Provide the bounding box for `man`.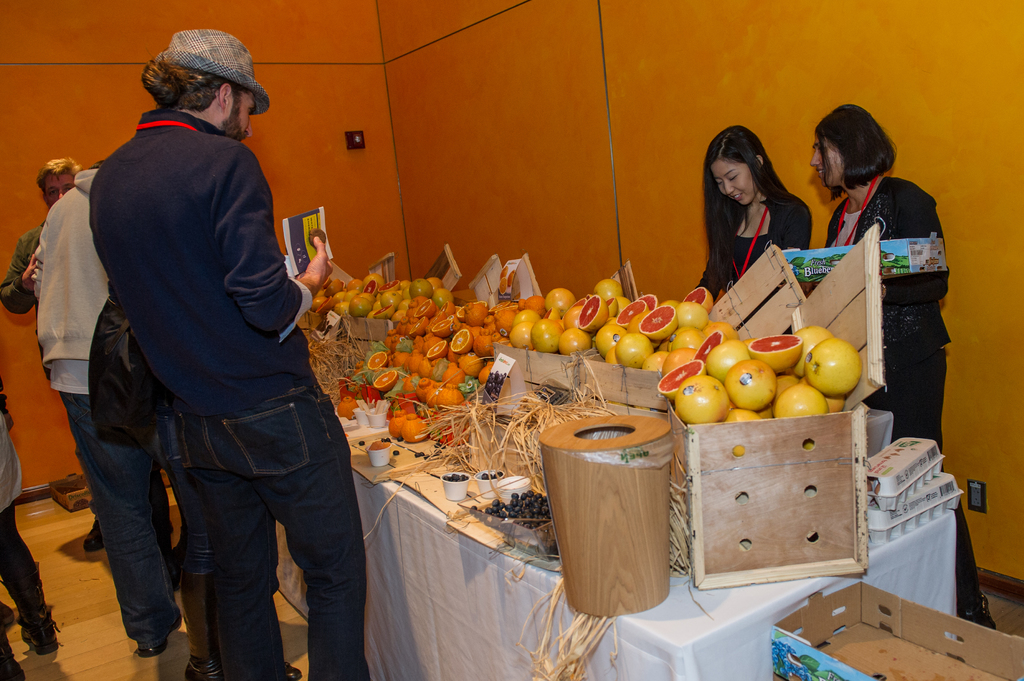
crop(25, 3, 356, 680).
